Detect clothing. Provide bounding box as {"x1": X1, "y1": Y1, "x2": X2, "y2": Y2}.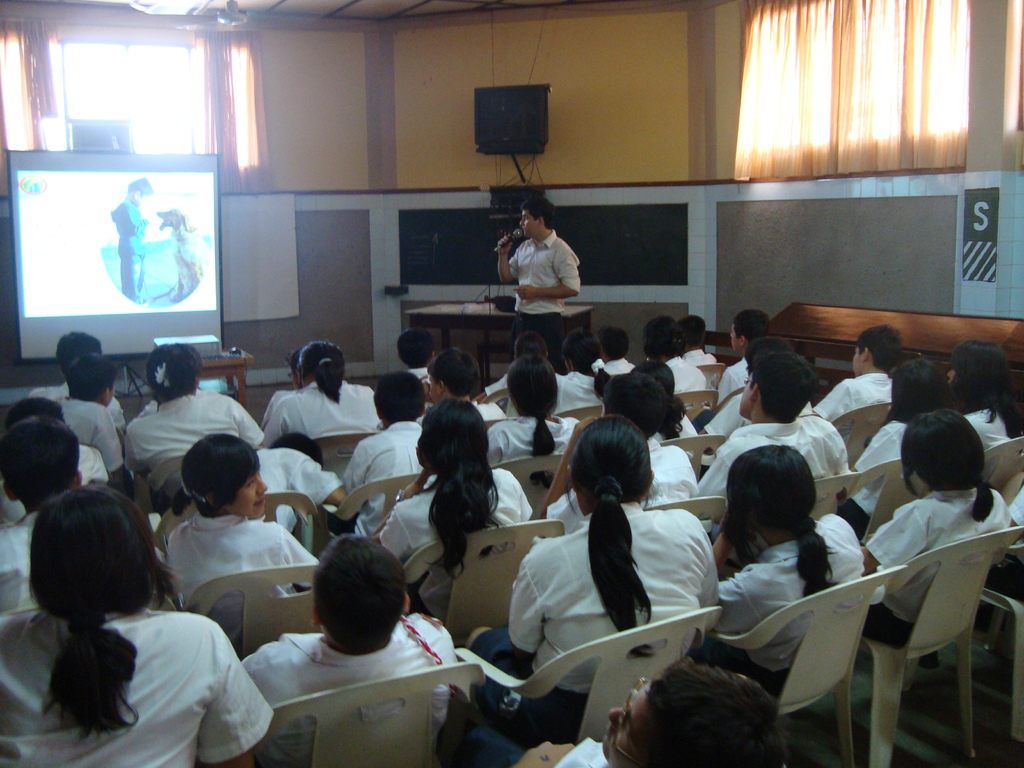
{"x1": 551, "y1": 367, "x2": 600, "y2": 417}.
